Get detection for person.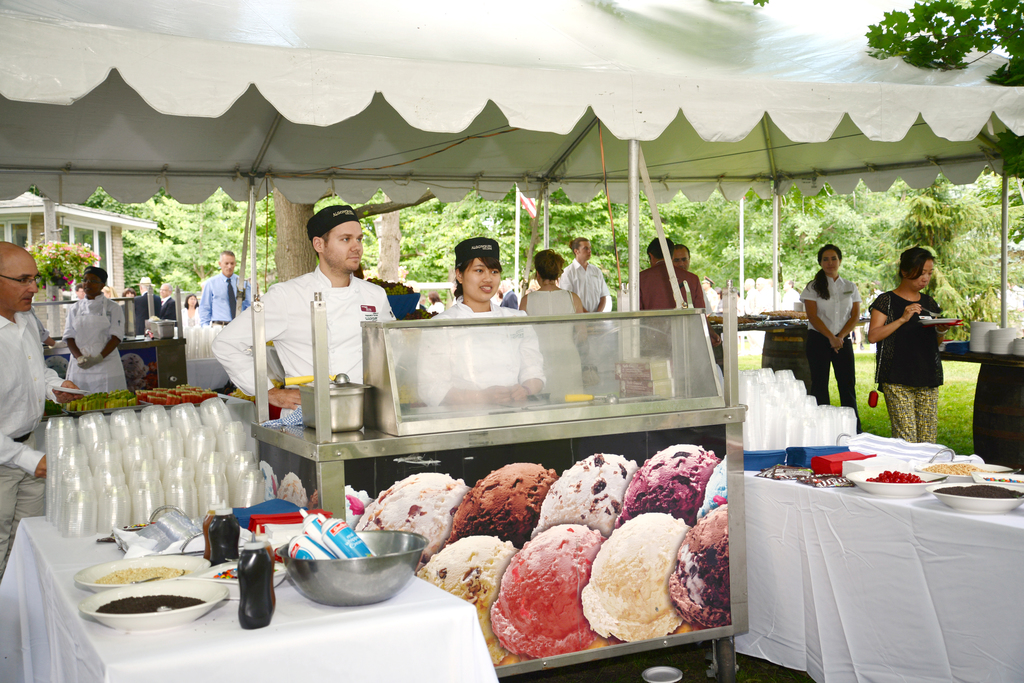
Detection: 751 278 774 355.
